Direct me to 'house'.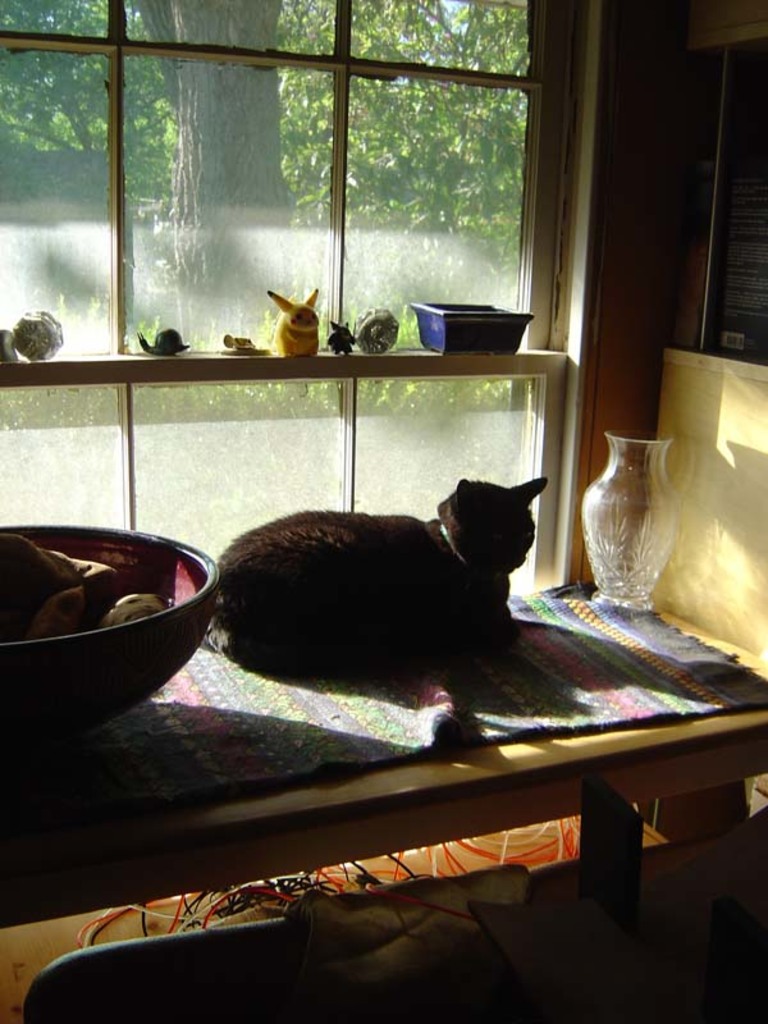
Direction: x1=0 y1=38 x2=767 y2=934.
